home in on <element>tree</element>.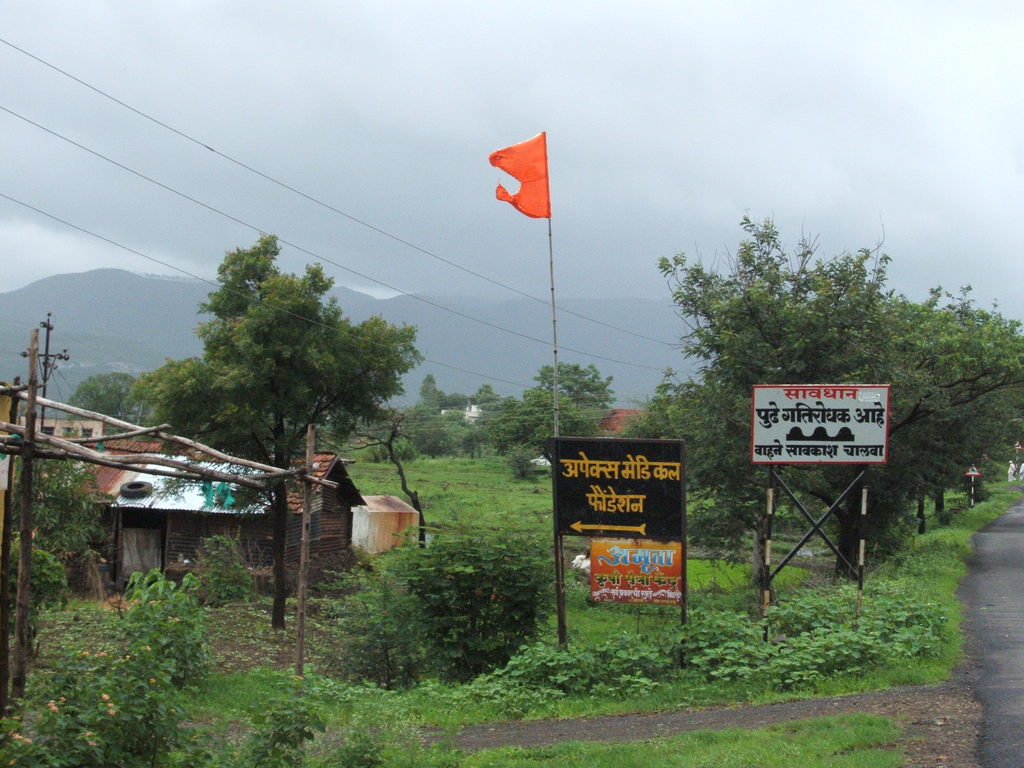
Homed in at x1=608, y1=202, x2=1020, y2=607.
